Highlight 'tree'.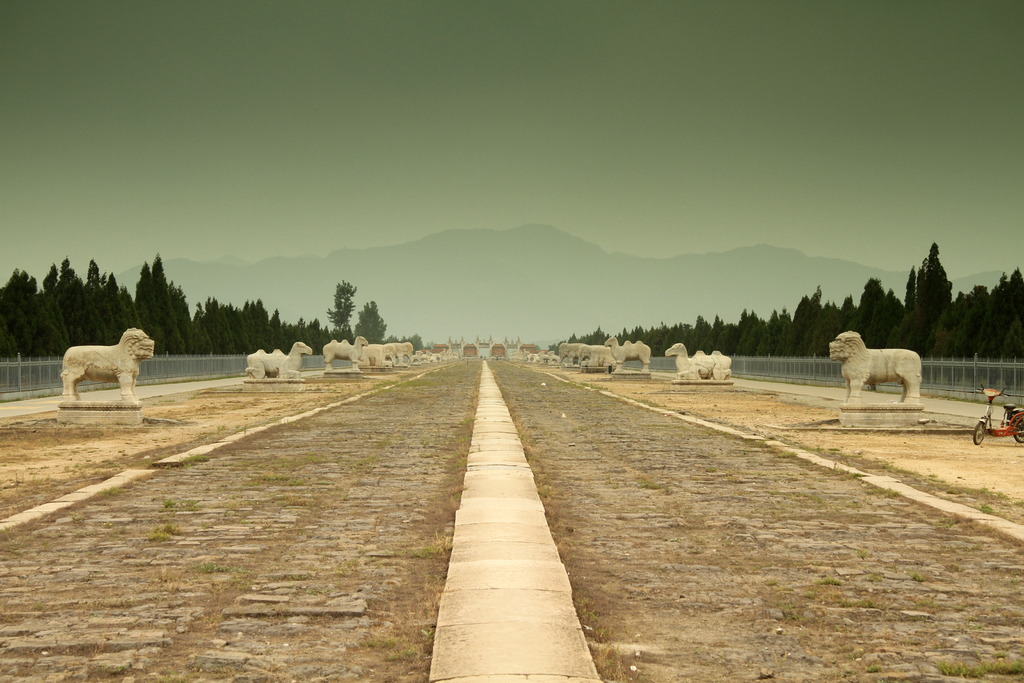
Highlighted region: left=85, top=257, right=110, bottom=307.
